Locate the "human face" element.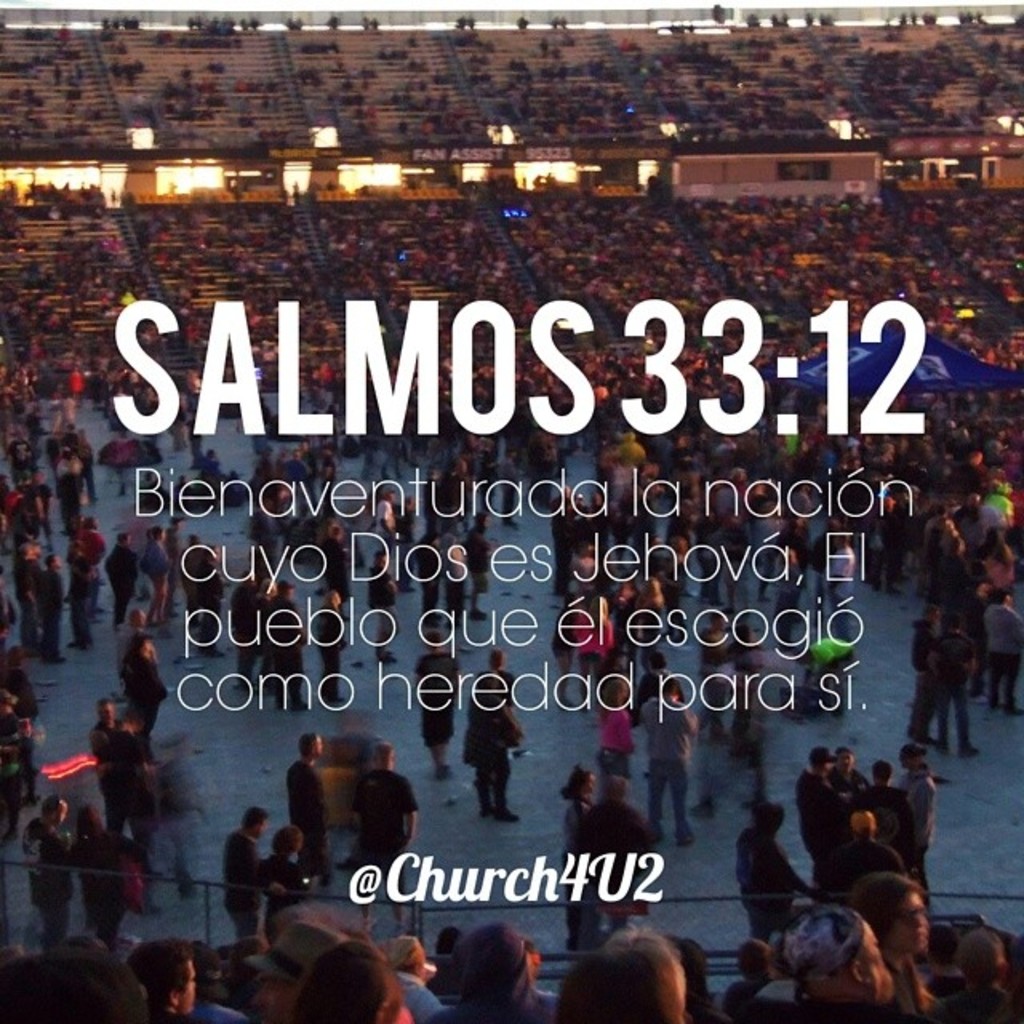
Element bbox: box(178, 960, 200, 1010).
